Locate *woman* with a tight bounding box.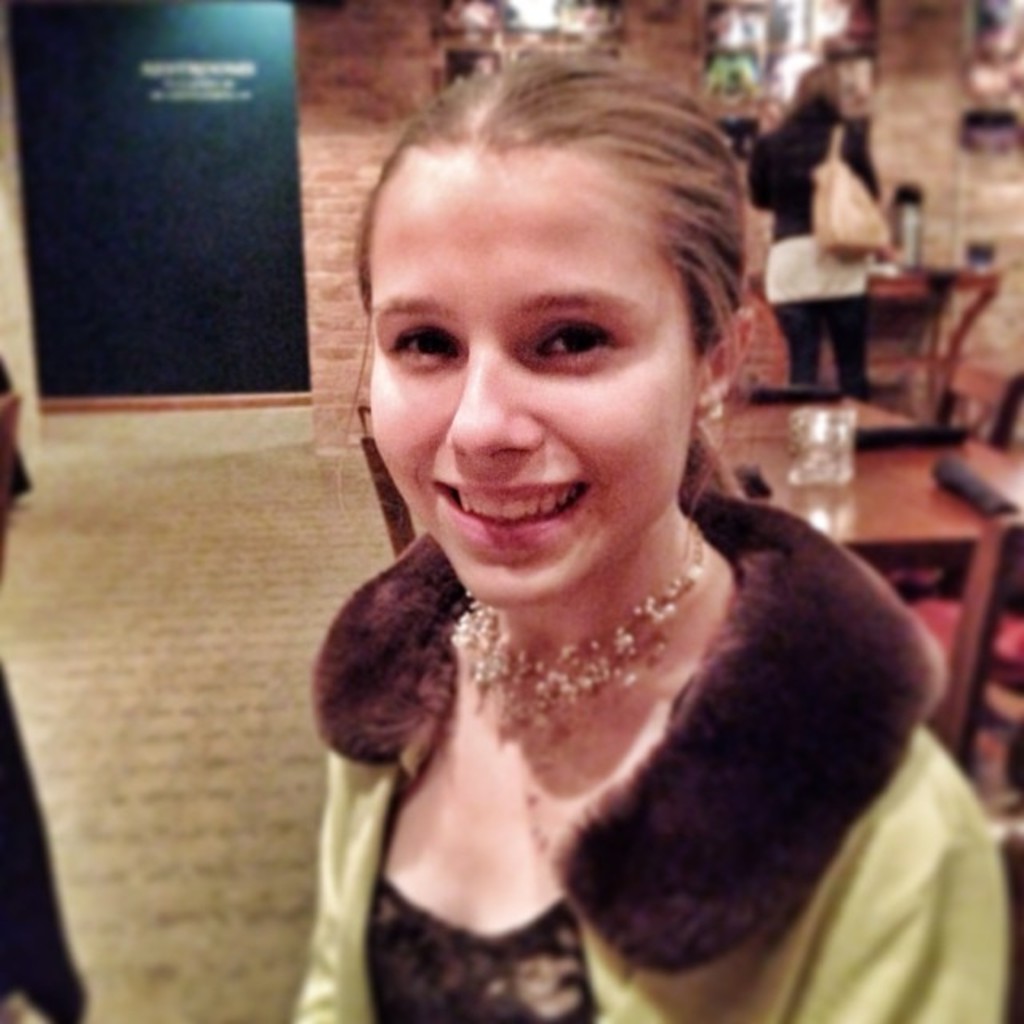
(x1=250, y1=46, x2=987, y2=1019).
